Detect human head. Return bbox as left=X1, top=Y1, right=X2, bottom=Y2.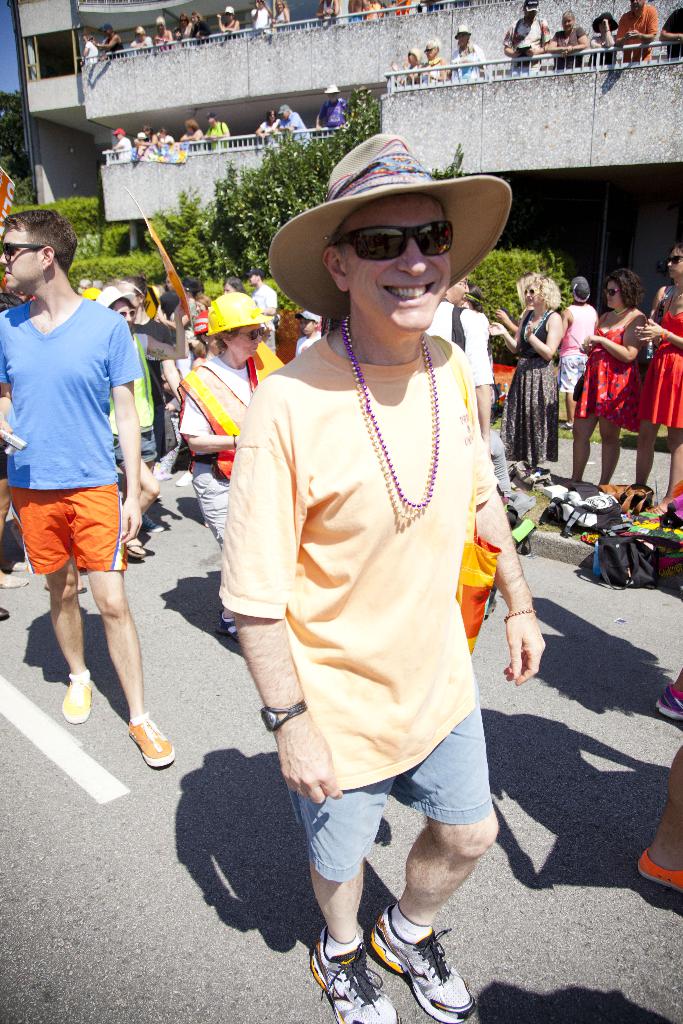
left=136, top=27, right=147, bottom=40.
